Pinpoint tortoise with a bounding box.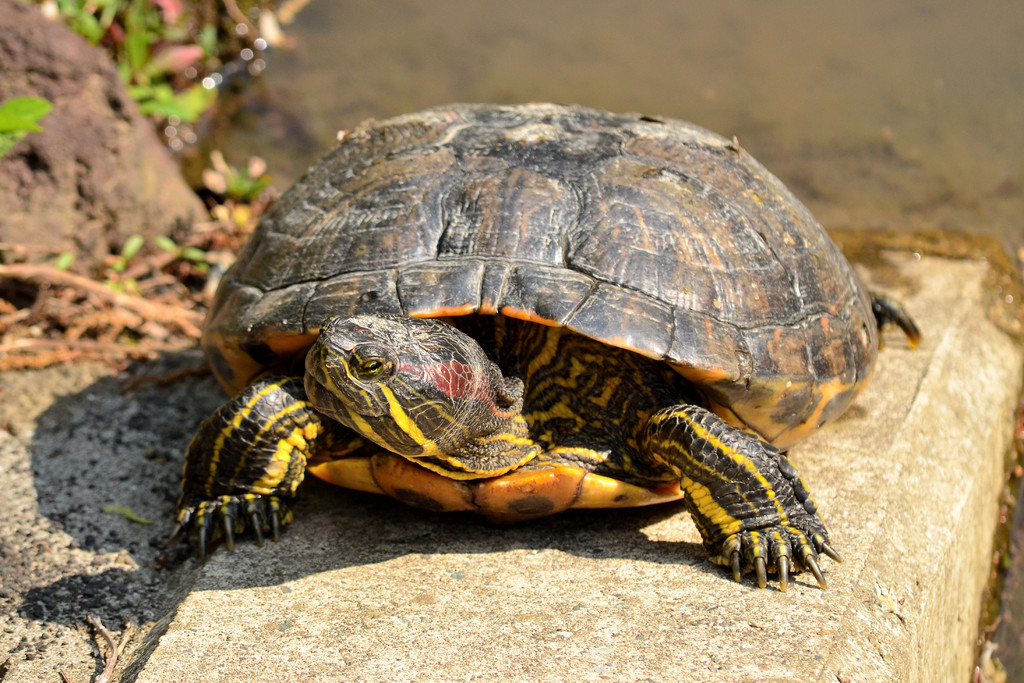
159:104:924:593.
